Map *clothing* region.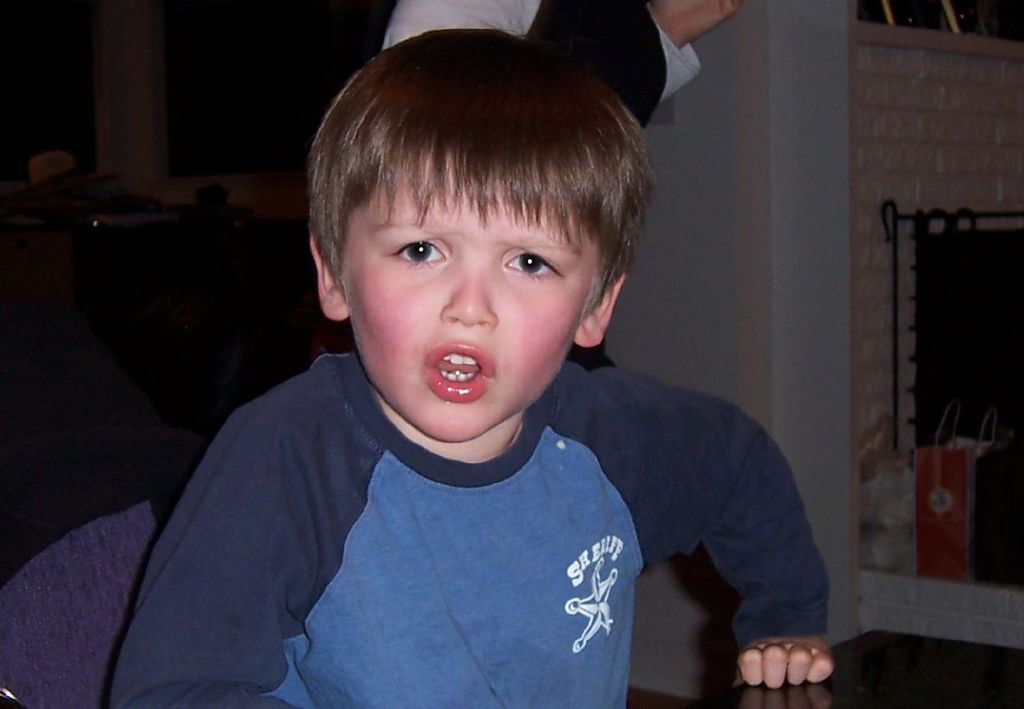
Mapped to rect(104, 356, 826, 708).
